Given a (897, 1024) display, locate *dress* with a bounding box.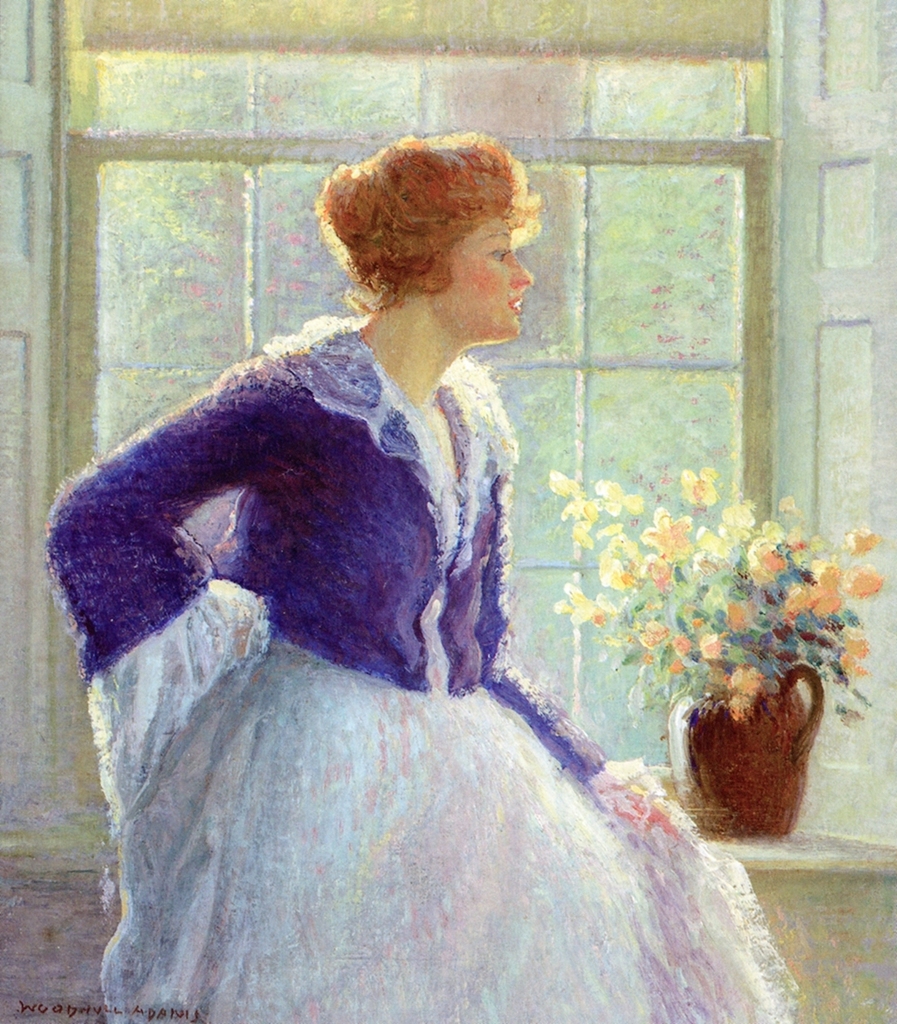
Located: {"x1": 44, "y1": 319, "x2": 802, "y2": 1023}.
